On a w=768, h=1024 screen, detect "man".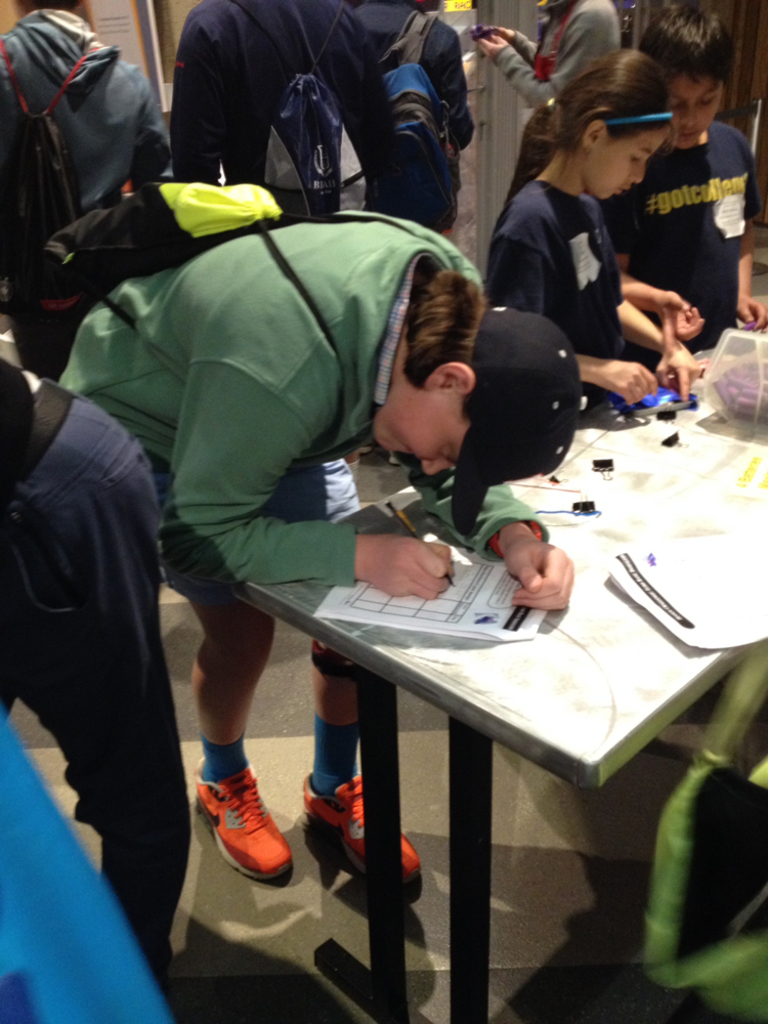
0 0 171 381.
